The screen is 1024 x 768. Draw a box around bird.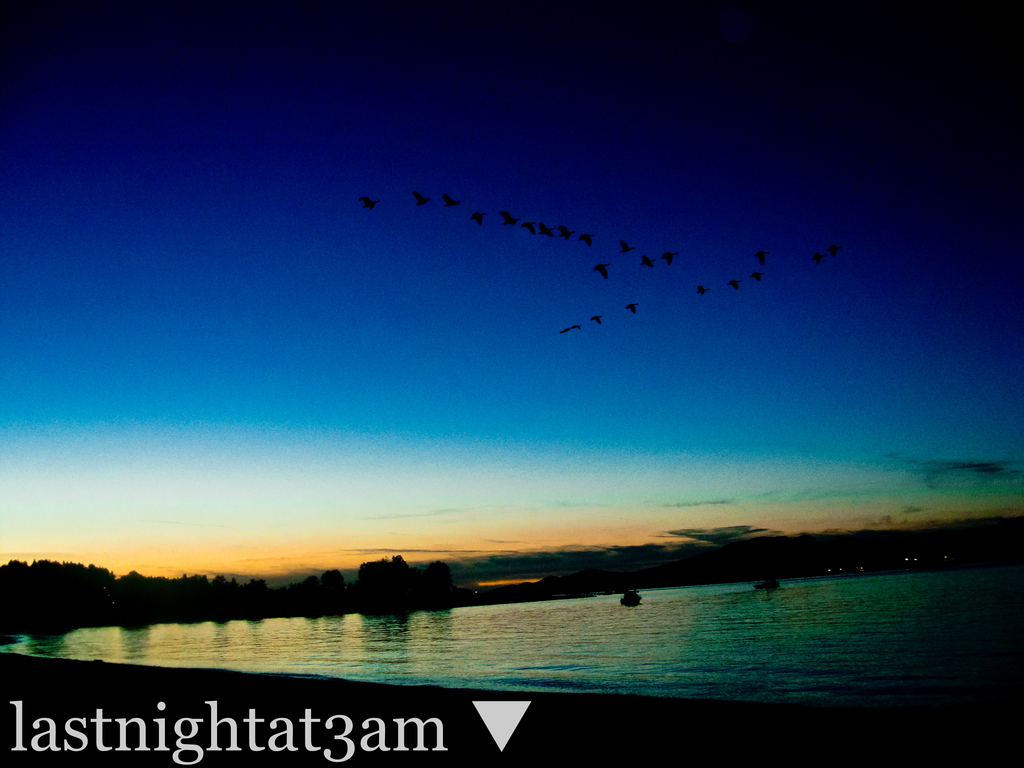
l=524, t=217, r=535, b=236.
